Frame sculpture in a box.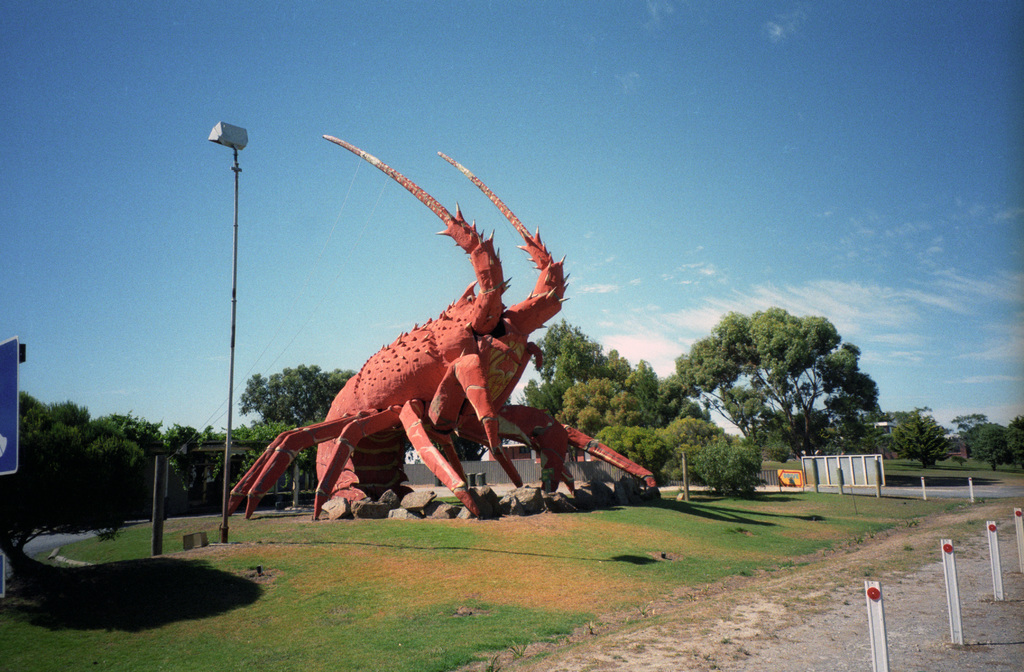
(left=266, top=165, right=627, bottom=524).
